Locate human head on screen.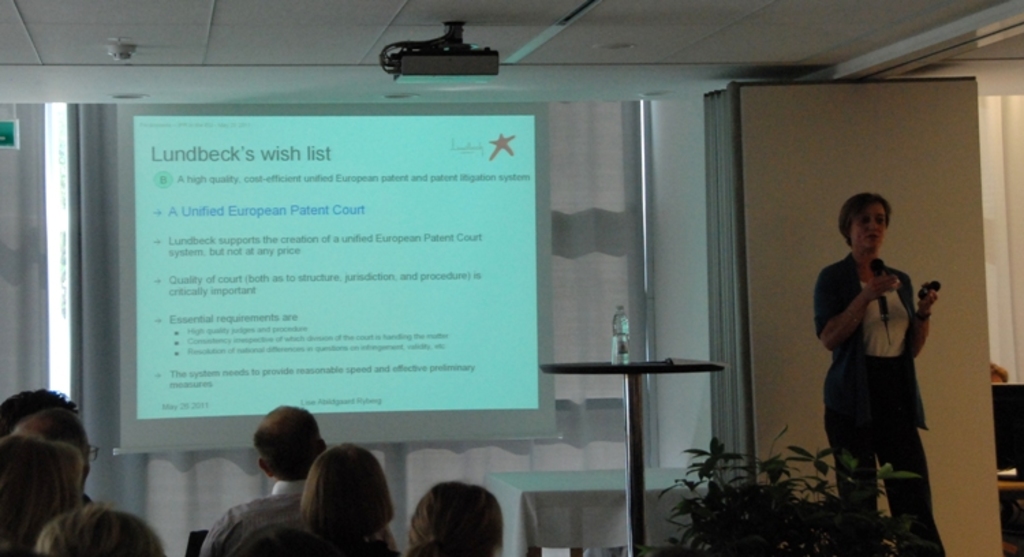
On screen at 300/441/395/556.
